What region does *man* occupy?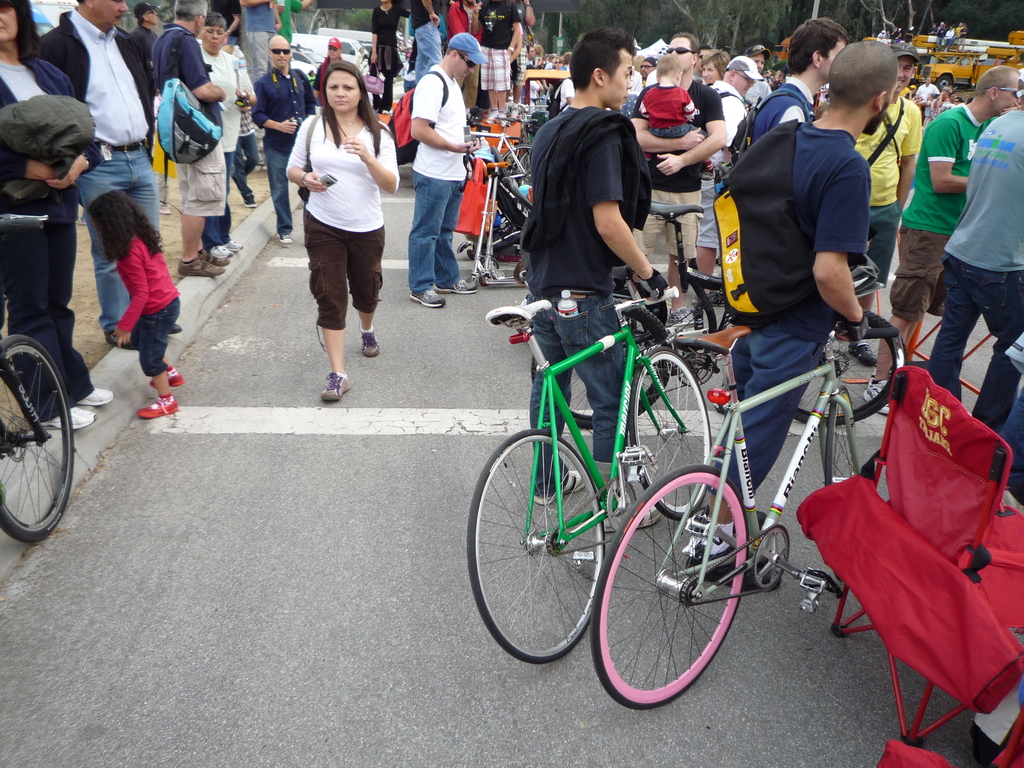
<bbox>387, 31, 490, 309</bbox>.
